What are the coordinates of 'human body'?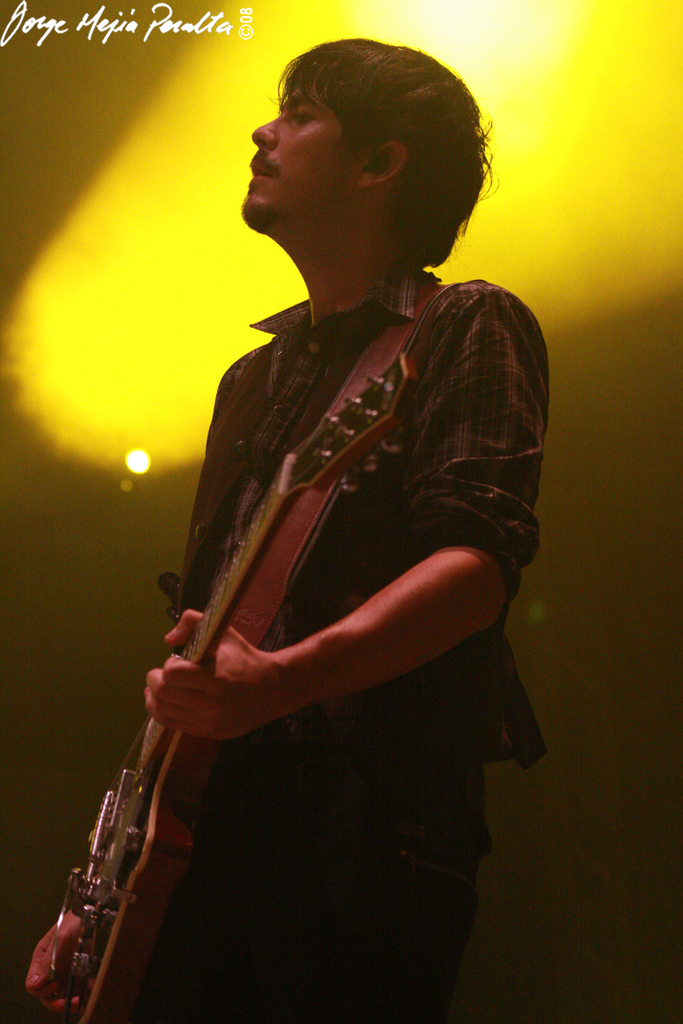
pyautogui.locateOnScreen(0, 166, 555, 1023).
